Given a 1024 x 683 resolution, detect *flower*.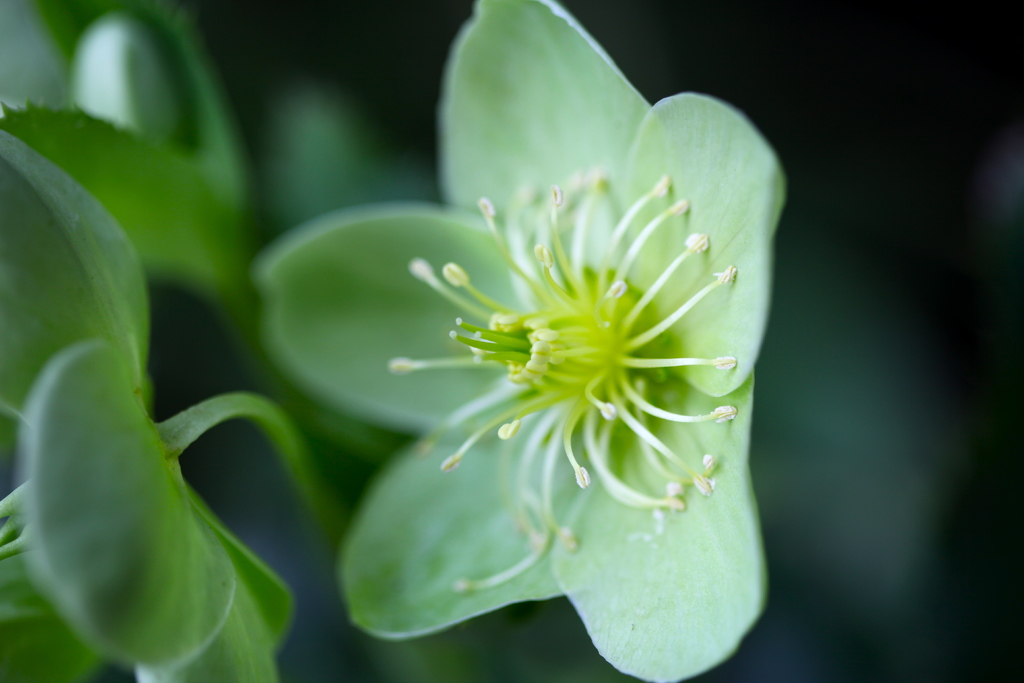
<box>233,63,796,682</box>.
